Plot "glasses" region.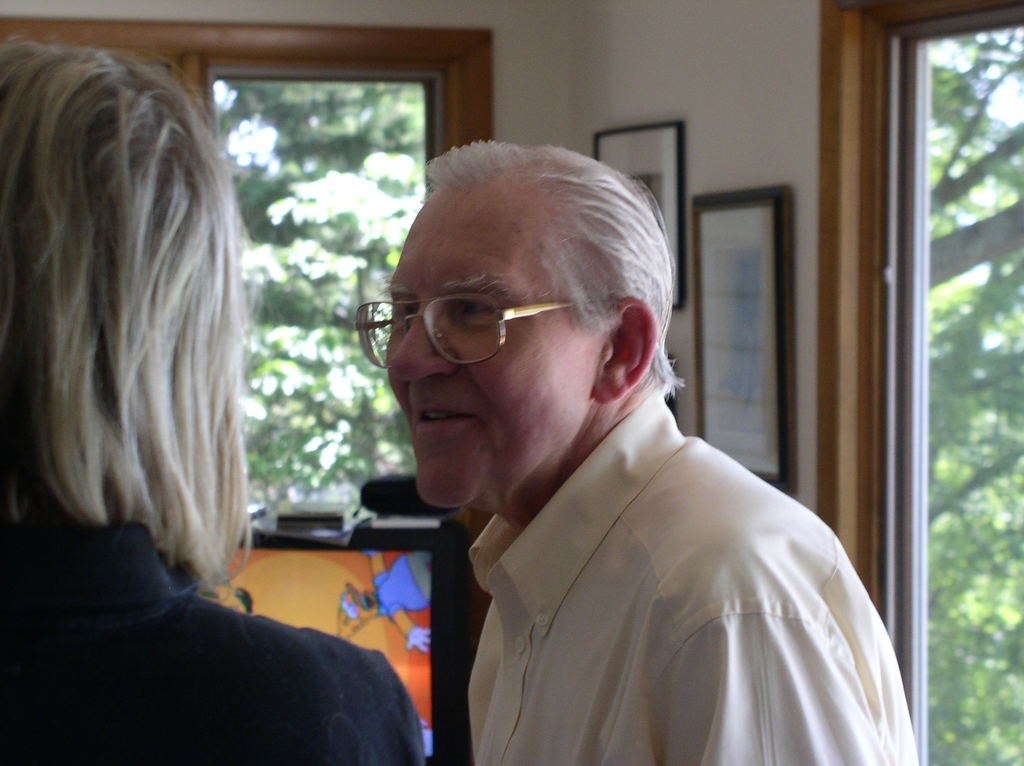
Plotted at 360, 279, 602, 367.
